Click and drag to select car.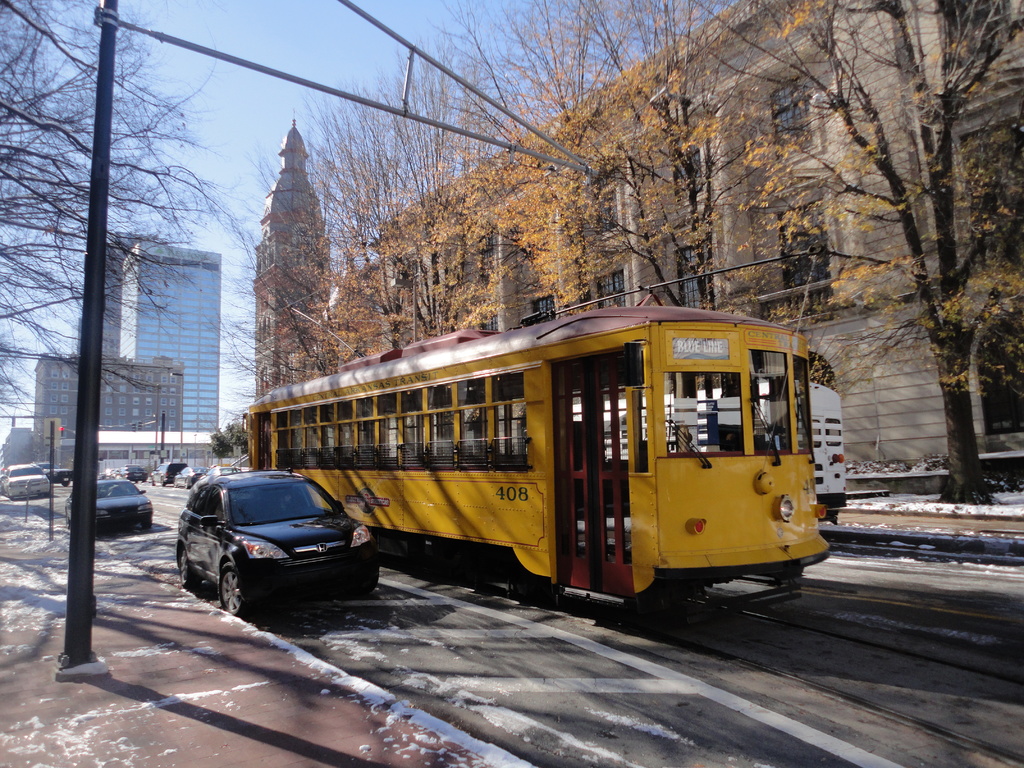
Selection: left=175, top=465, right=381, bottom=620.
